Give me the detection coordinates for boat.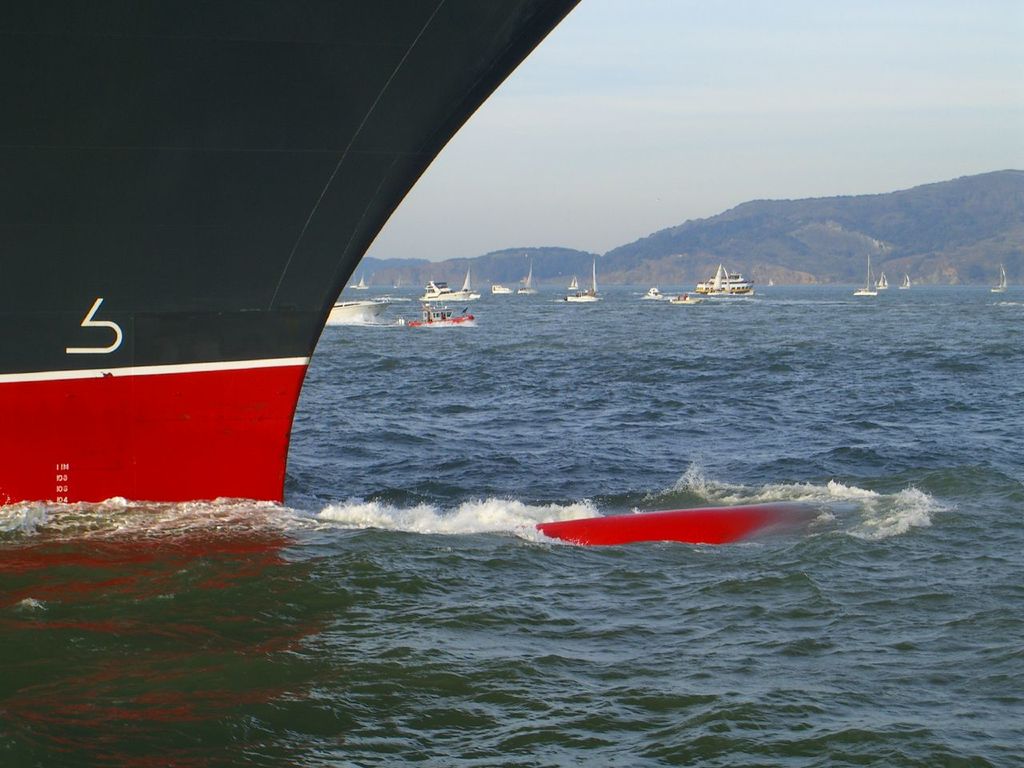
box(896, 270, 912, 292).
